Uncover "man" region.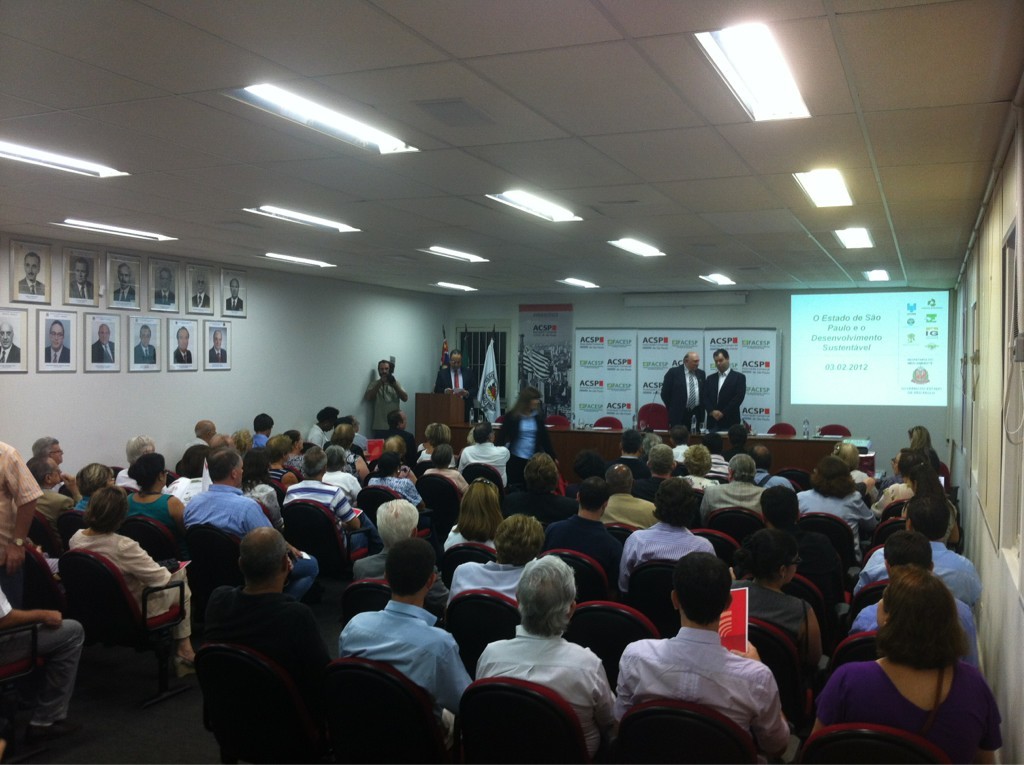
Uncovered: (429,440,460,488).
